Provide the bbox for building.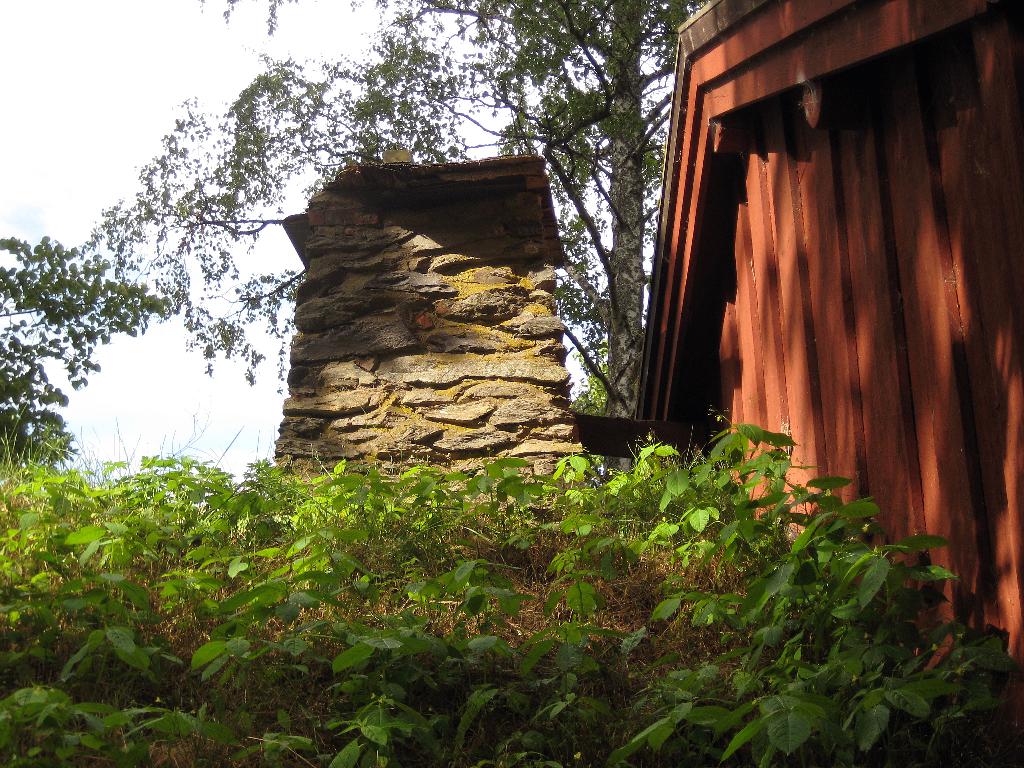
crop(632, 0, 1023, 695).
